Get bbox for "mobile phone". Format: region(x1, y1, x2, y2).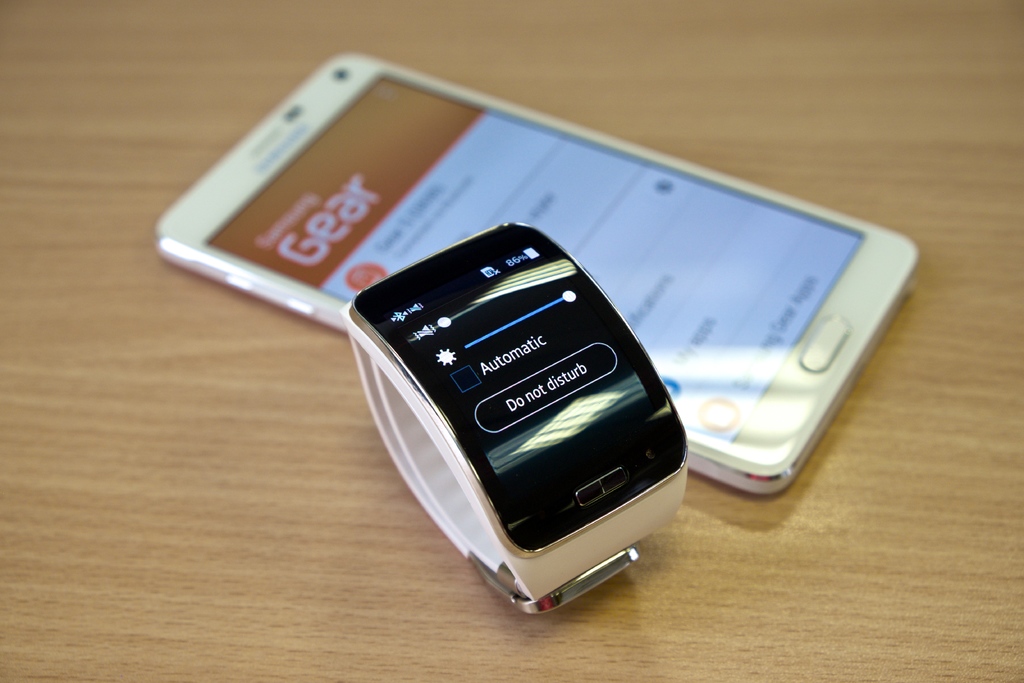
region(153, 47, 921, 499).
